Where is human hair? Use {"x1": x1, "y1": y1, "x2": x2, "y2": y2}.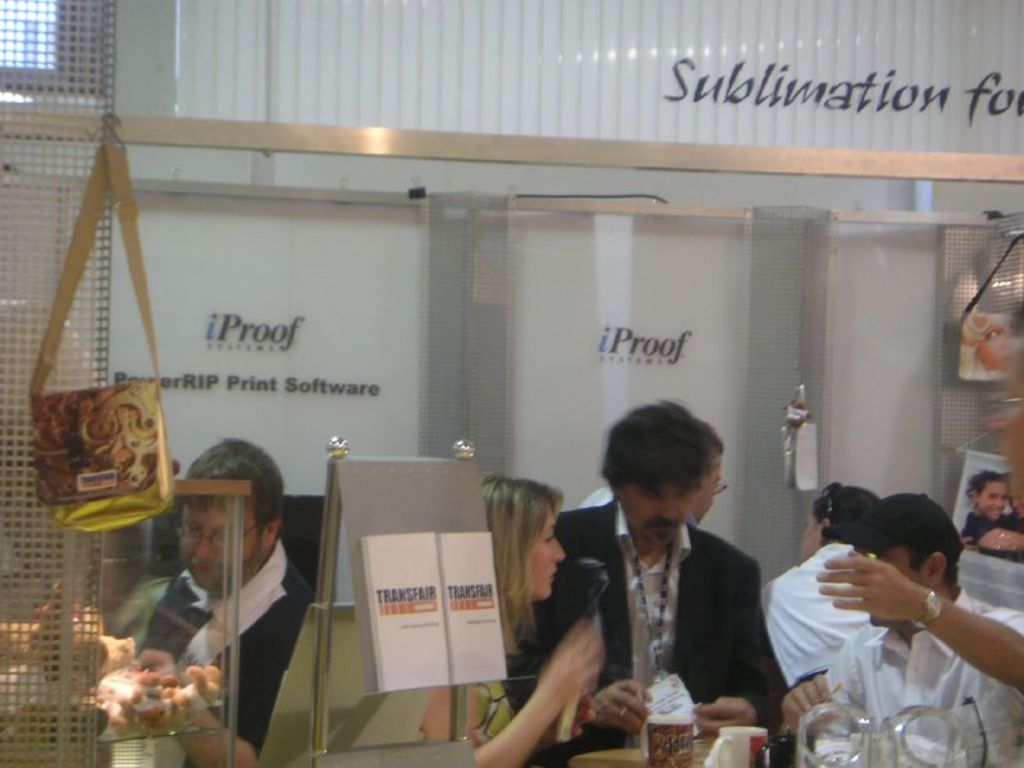
{"x1": 698, "y1": 425, "x2": 723, "y2": 457}.
